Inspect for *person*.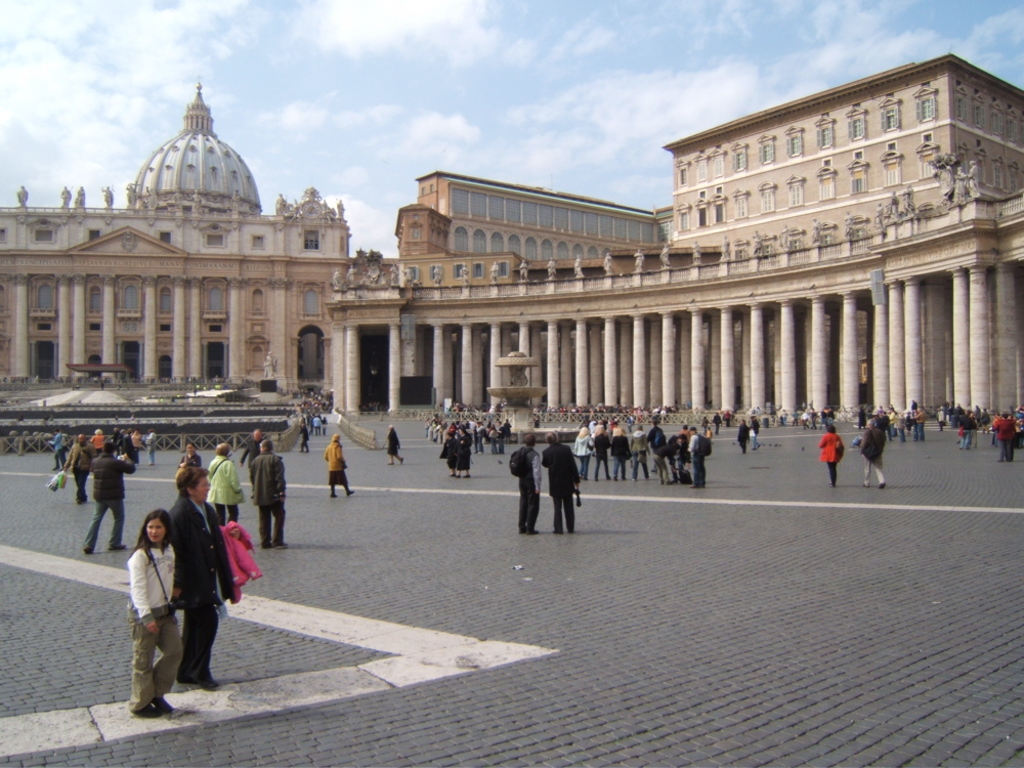
Inspection: 437:422:467:483.
